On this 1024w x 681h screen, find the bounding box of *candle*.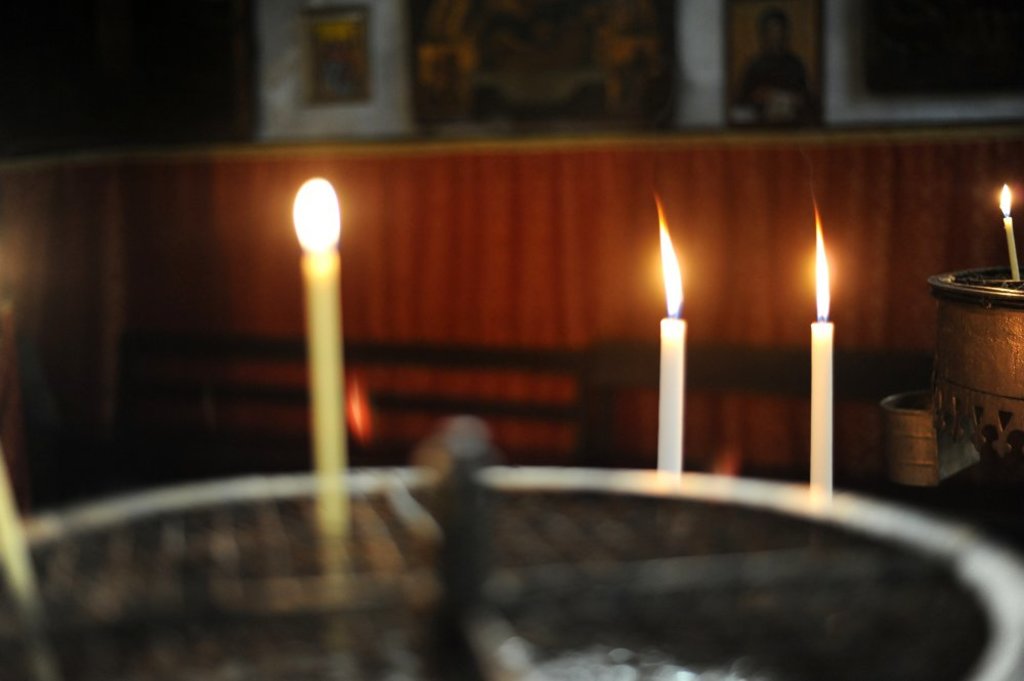
Bounding box: (807,196,838,502).
